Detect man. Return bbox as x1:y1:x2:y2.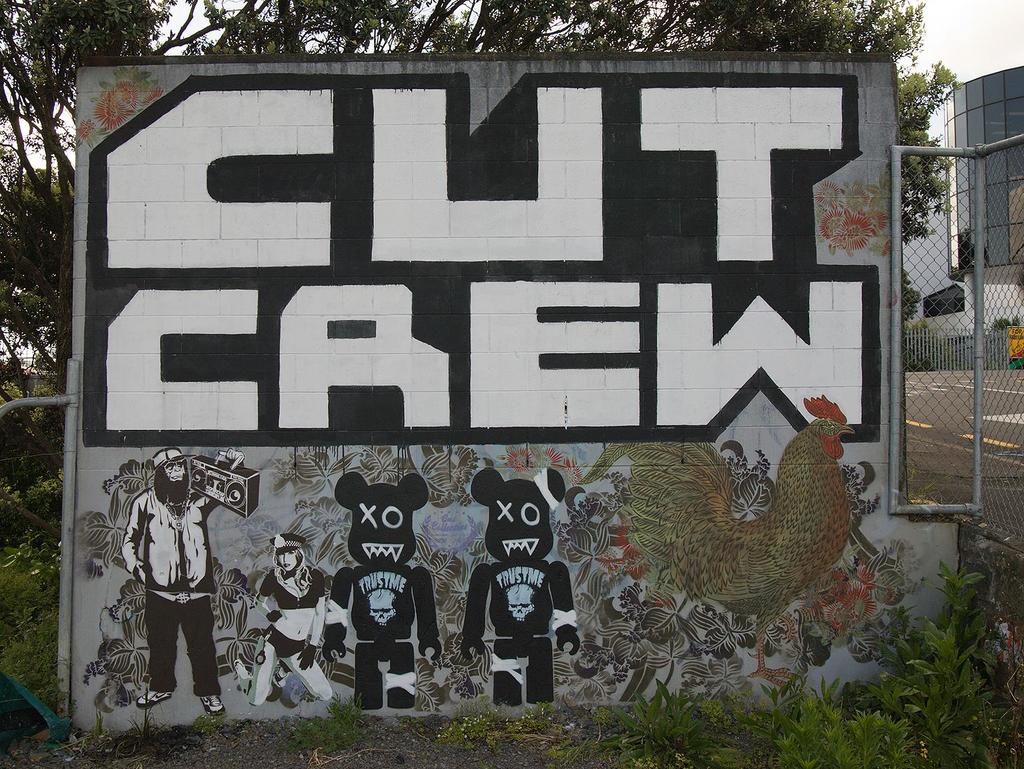
119:465:221:736.
